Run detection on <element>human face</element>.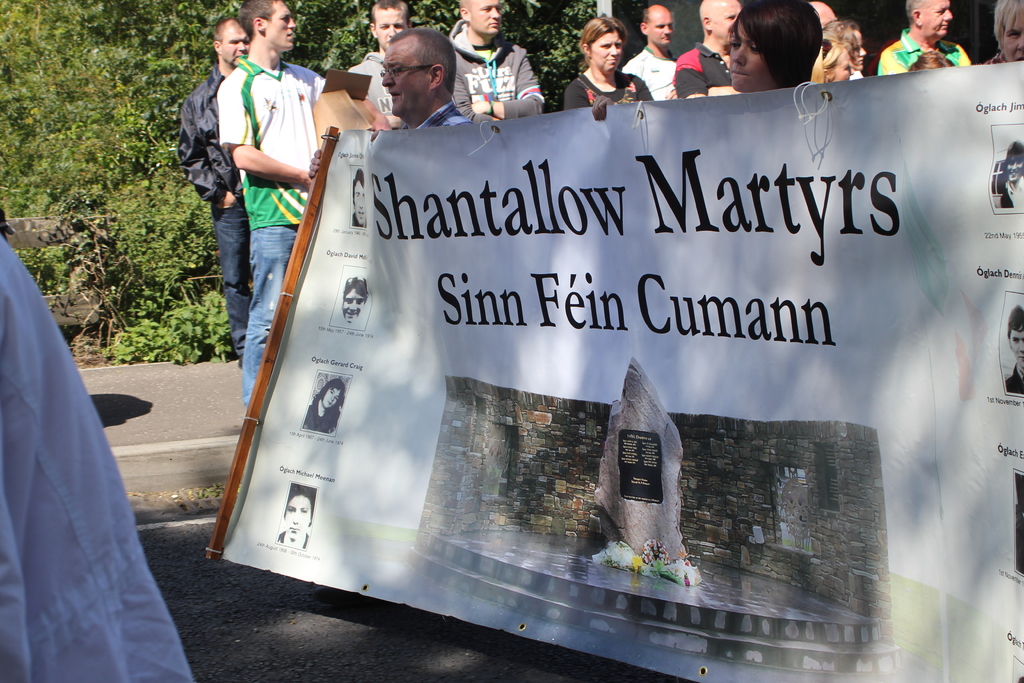
Result: box(591, 32, 620, 70).
